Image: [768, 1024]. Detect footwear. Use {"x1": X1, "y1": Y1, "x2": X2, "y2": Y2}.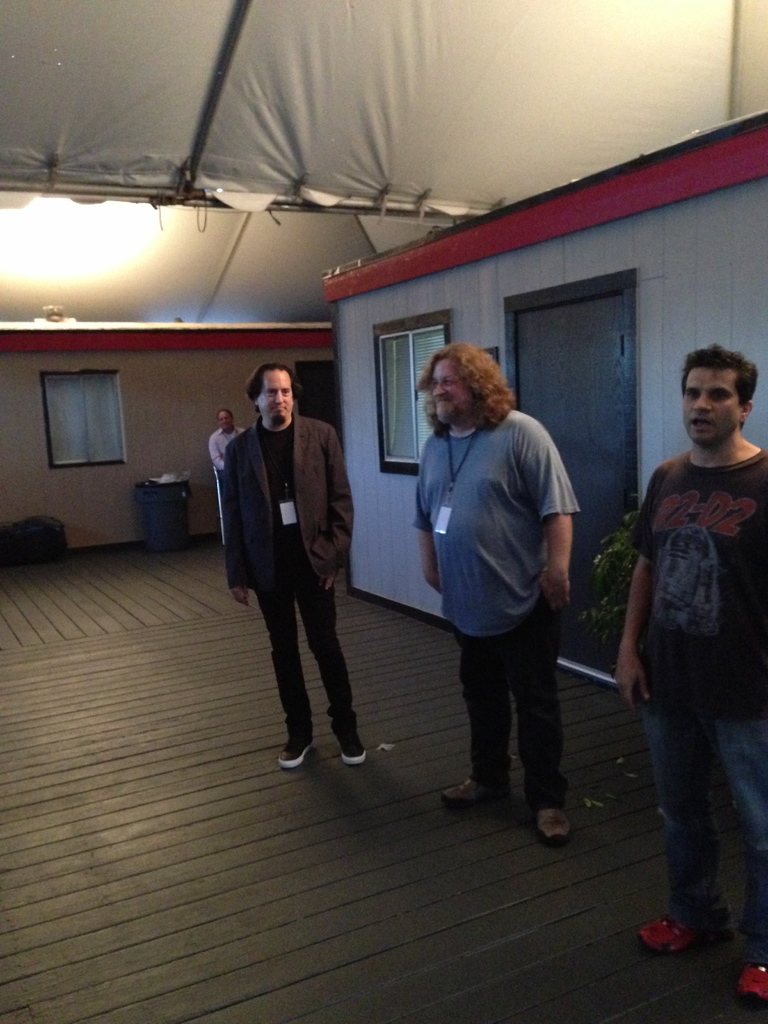
{"x1": 639, "y1": 914, "x2": 734, "y2": 947}.
